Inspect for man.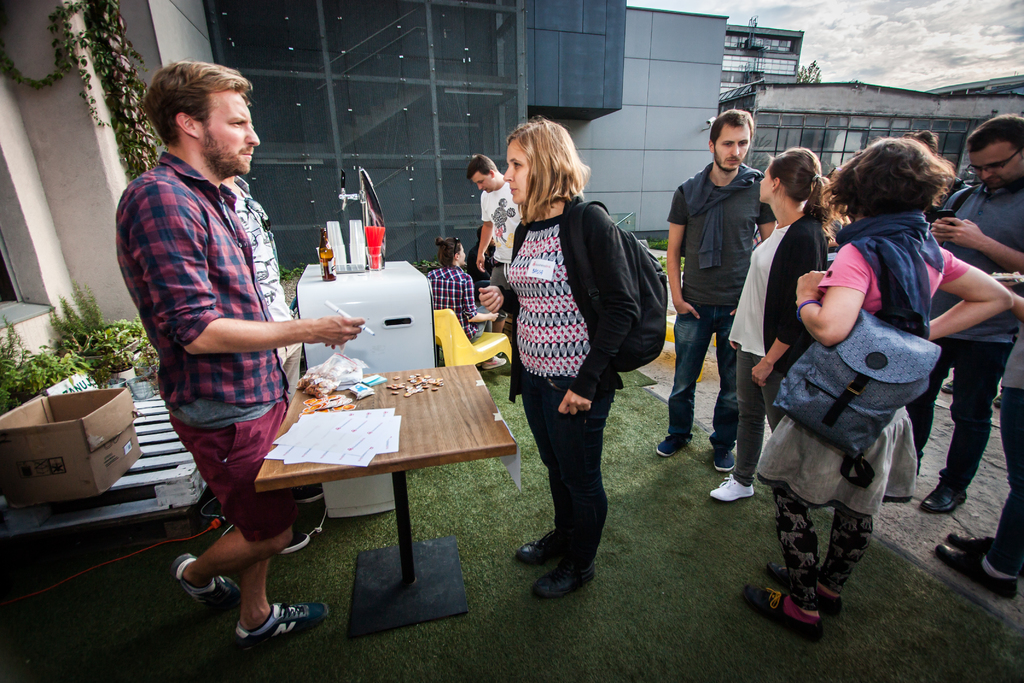
Inspection: Rect(108, 60, 364, 664).
